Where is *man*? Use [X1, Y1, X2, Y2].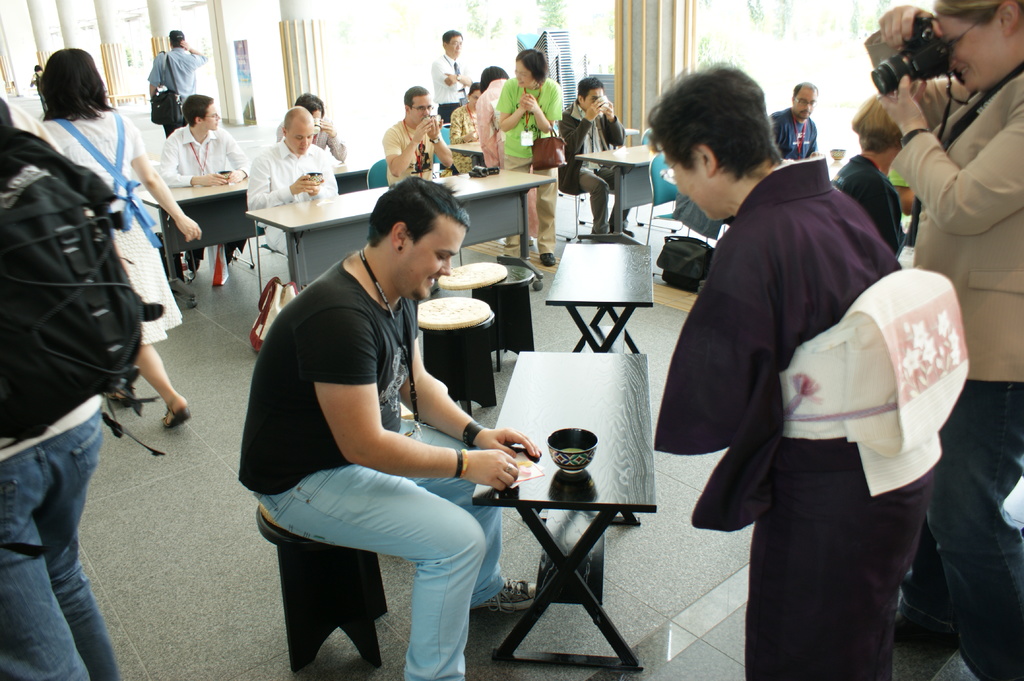
[665, 66, 931, 653].
